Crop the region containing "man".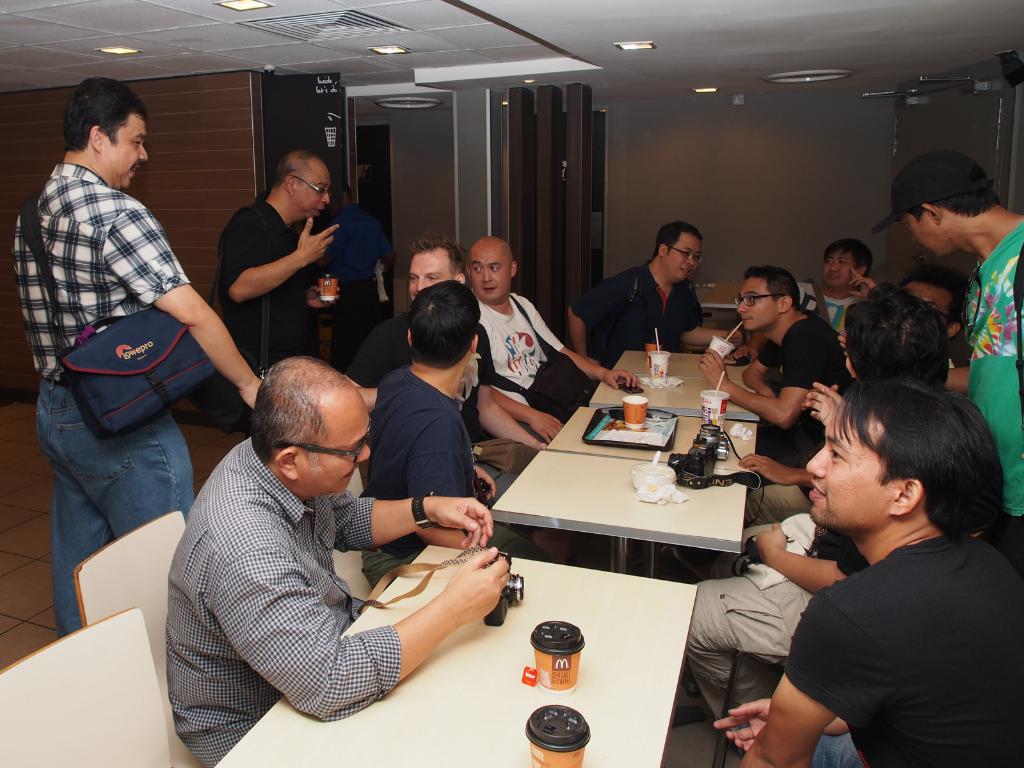
Crop region: (x1=691, y1=268, x2=857, y2=470).
